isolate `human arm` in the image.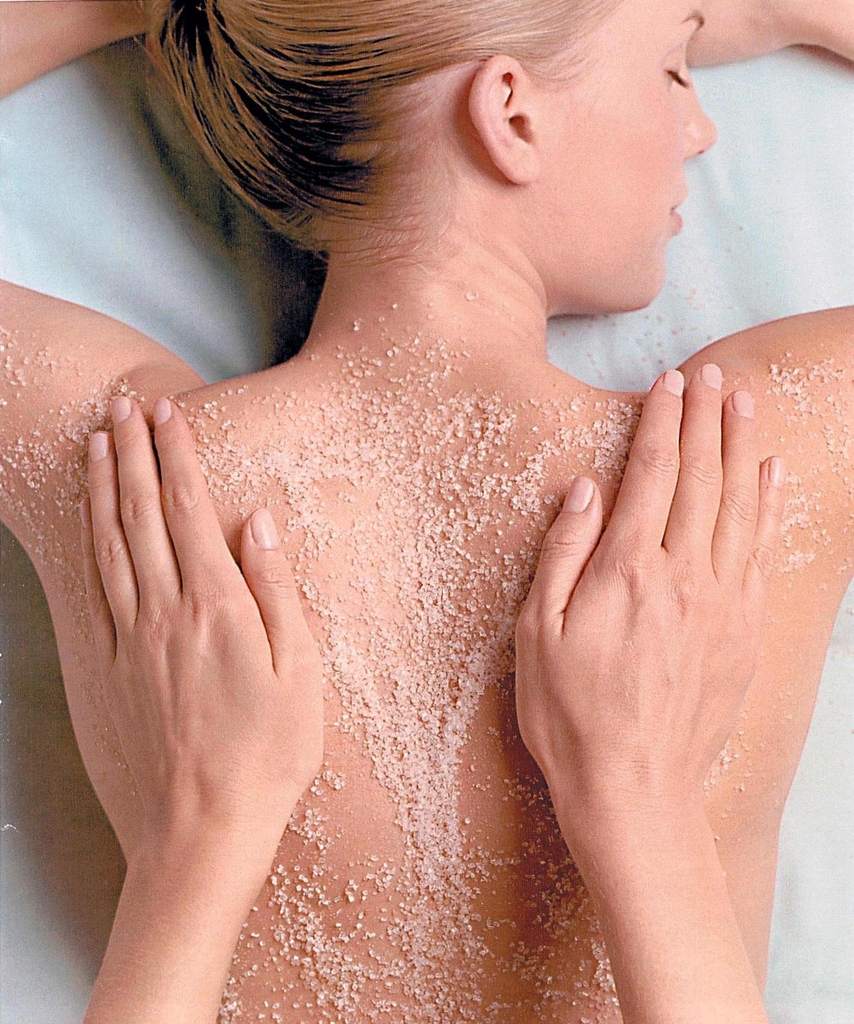
Isolated region: [x1=0, y1=0, x2=259, y2=612].
